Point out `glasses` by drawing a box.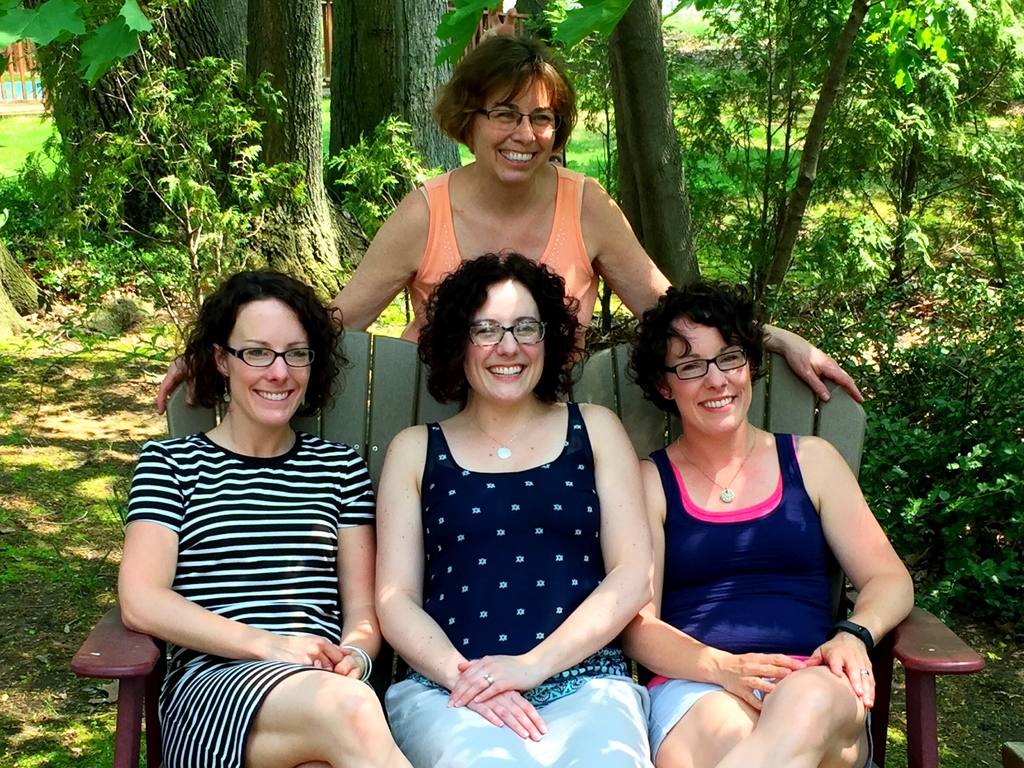
[468, 319, 550, 347].
